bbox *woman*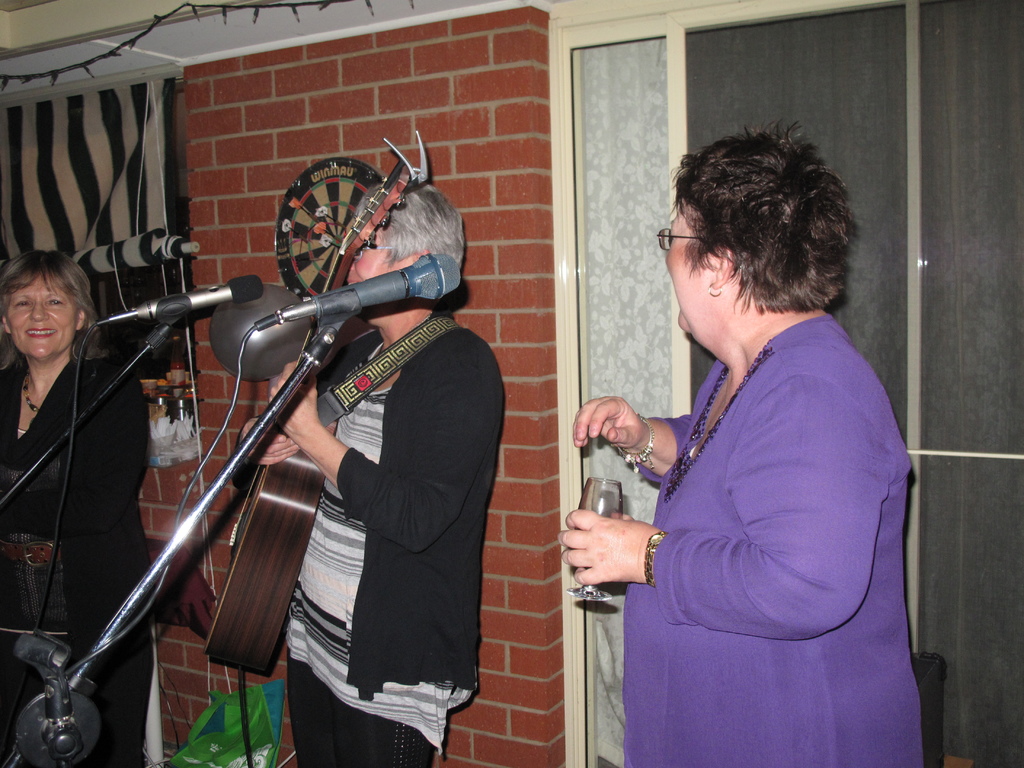
[0, 244, 154, 767]
